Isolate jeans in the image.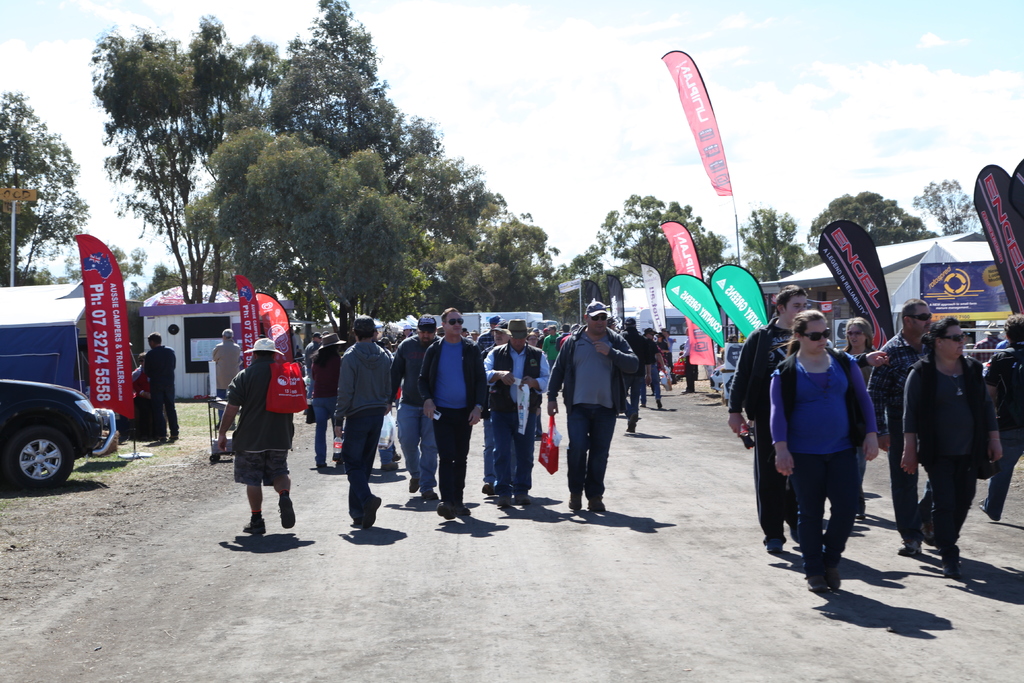
Isolated region: l=481, t=412, r=515, b=484.
